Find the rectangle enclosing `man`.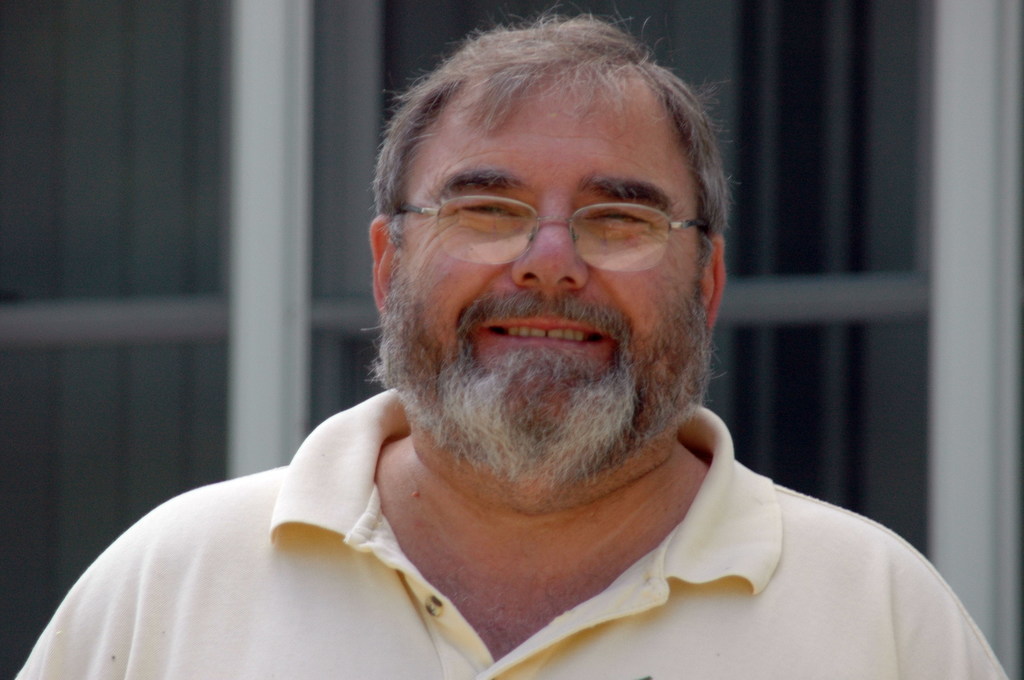
l=54, t=40, r=987, b=674.
